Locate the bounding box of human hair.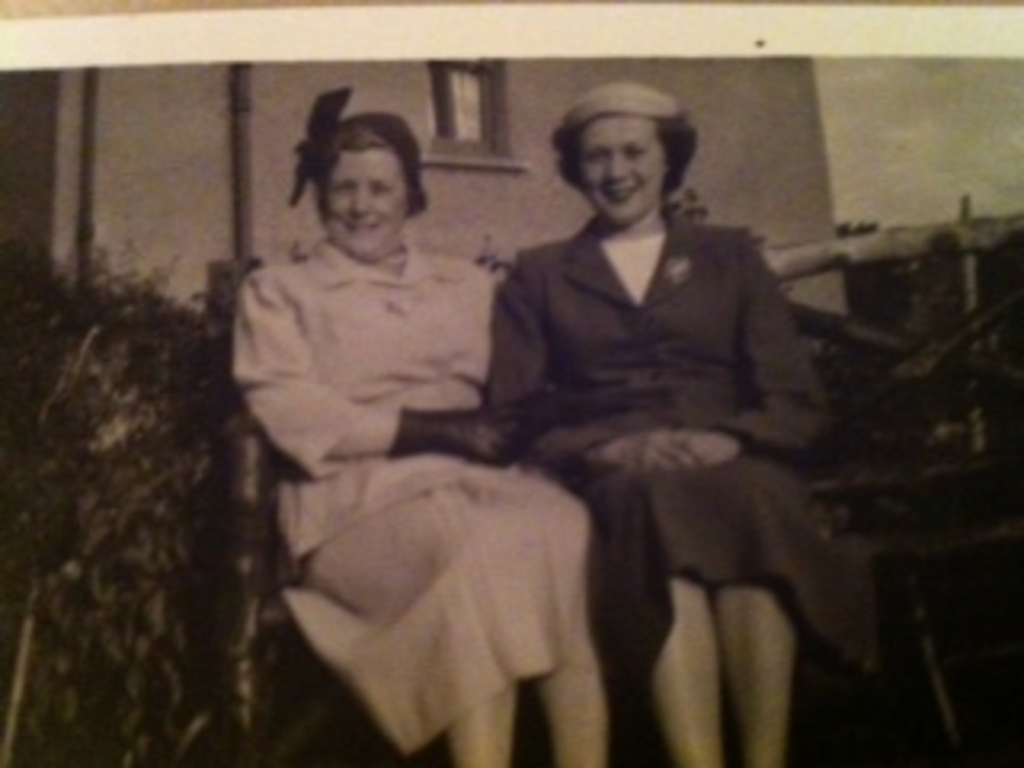
Bounding box: (left=314, top=109, right=429, bottom=218).
